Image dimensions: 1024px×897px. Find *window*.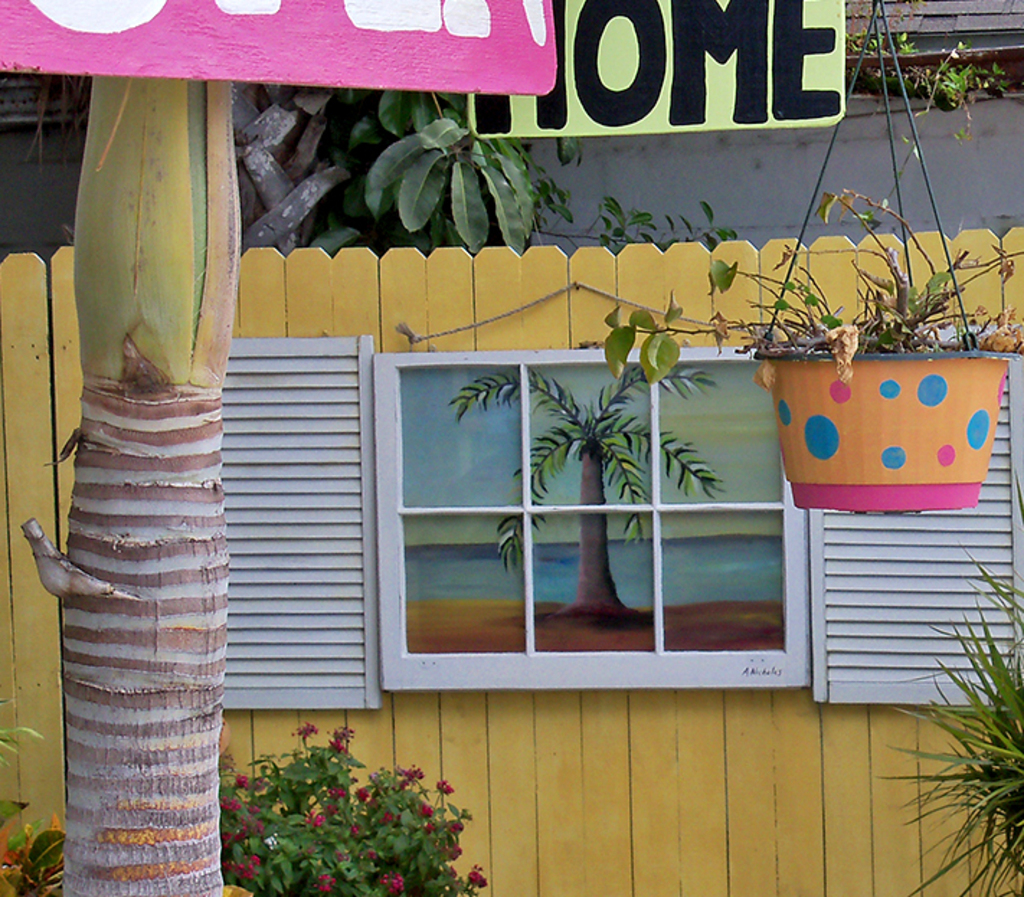
box(376, 351, 805, 688).
